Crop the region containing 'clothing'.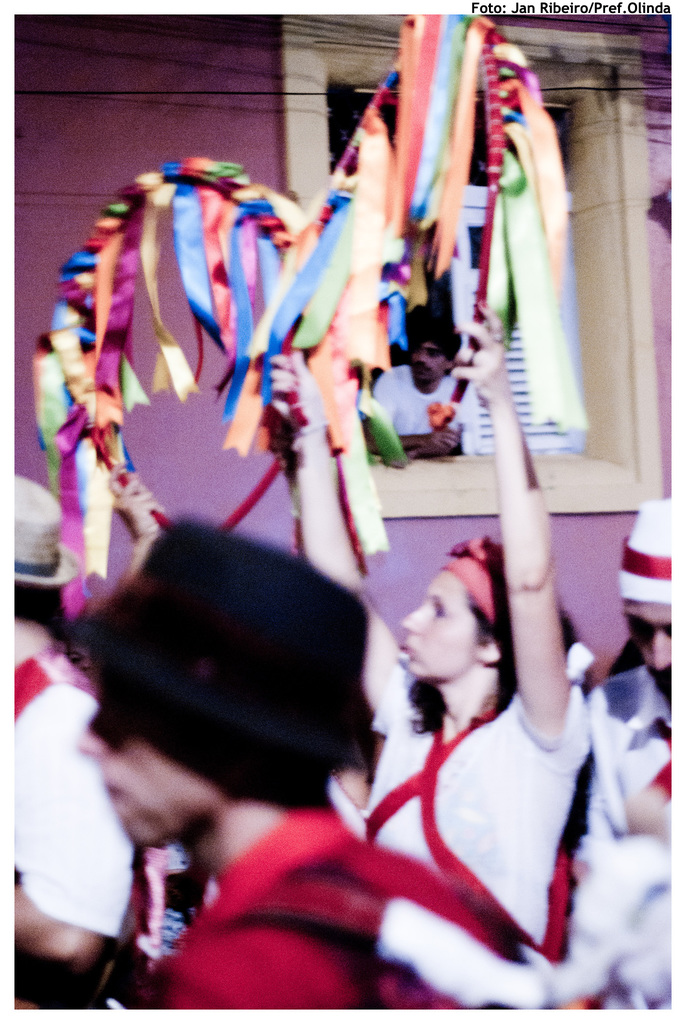
Crop region: rect(372, 362, 472, 447).
